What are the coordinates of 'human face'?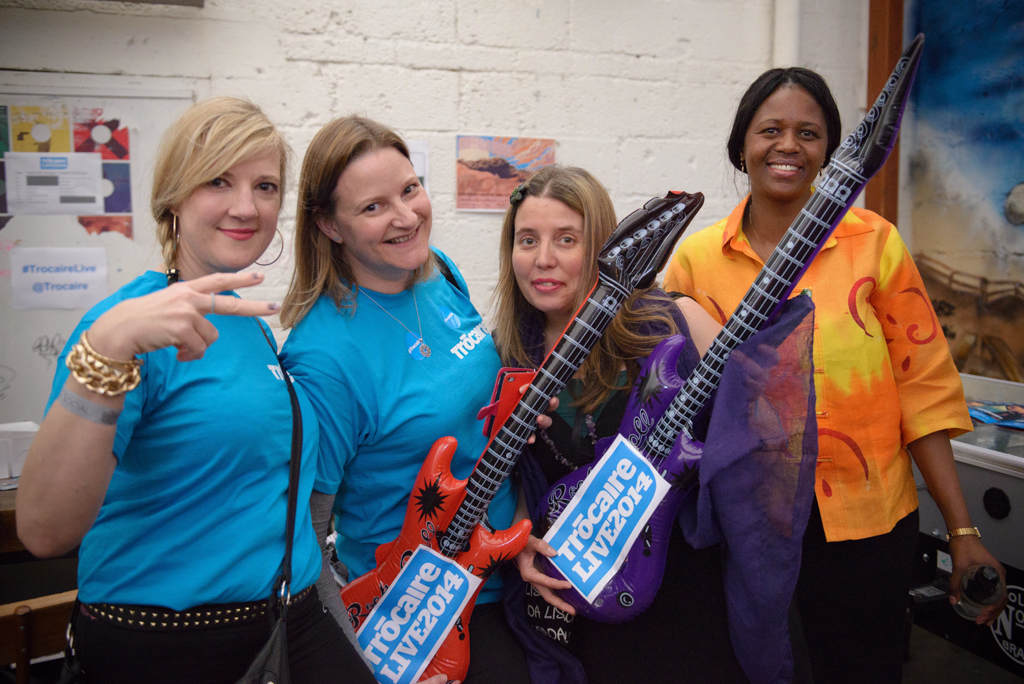
742, 79, 825, 198.
